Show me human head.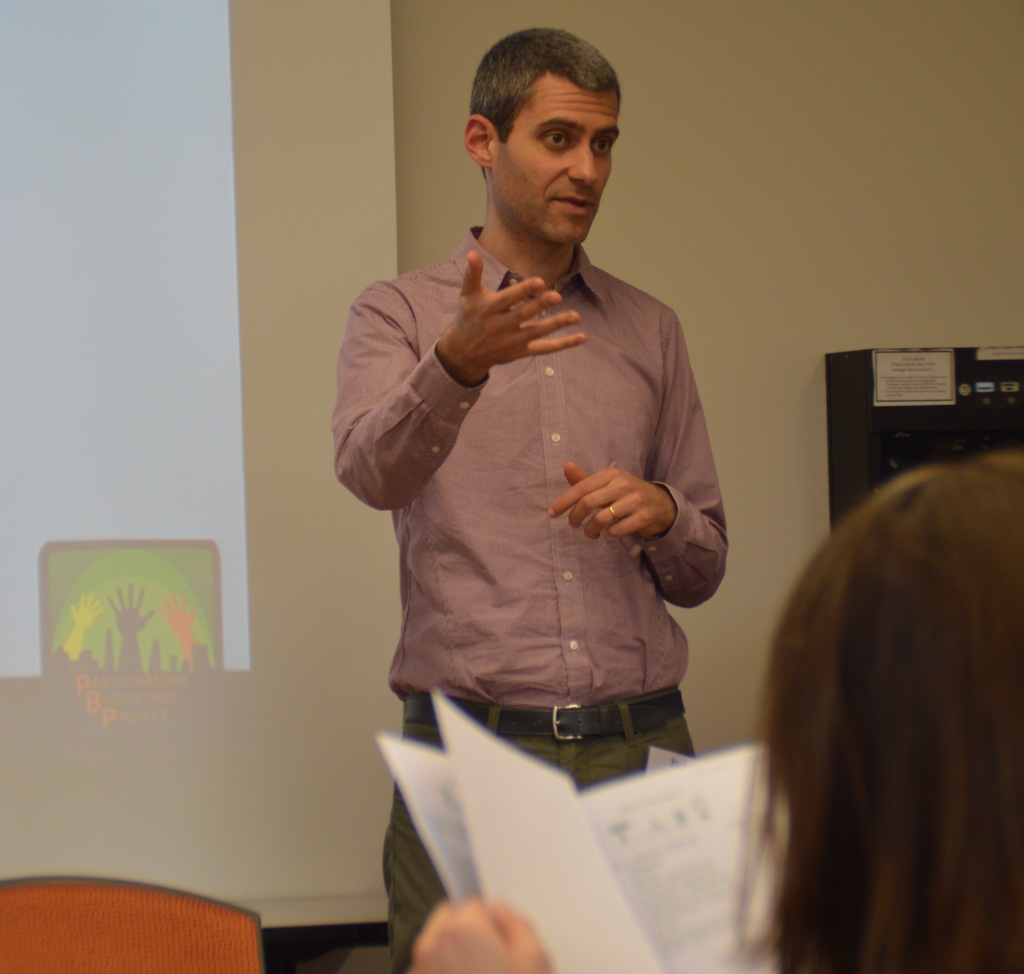
human head is here: [456, 26, 626, 250].
